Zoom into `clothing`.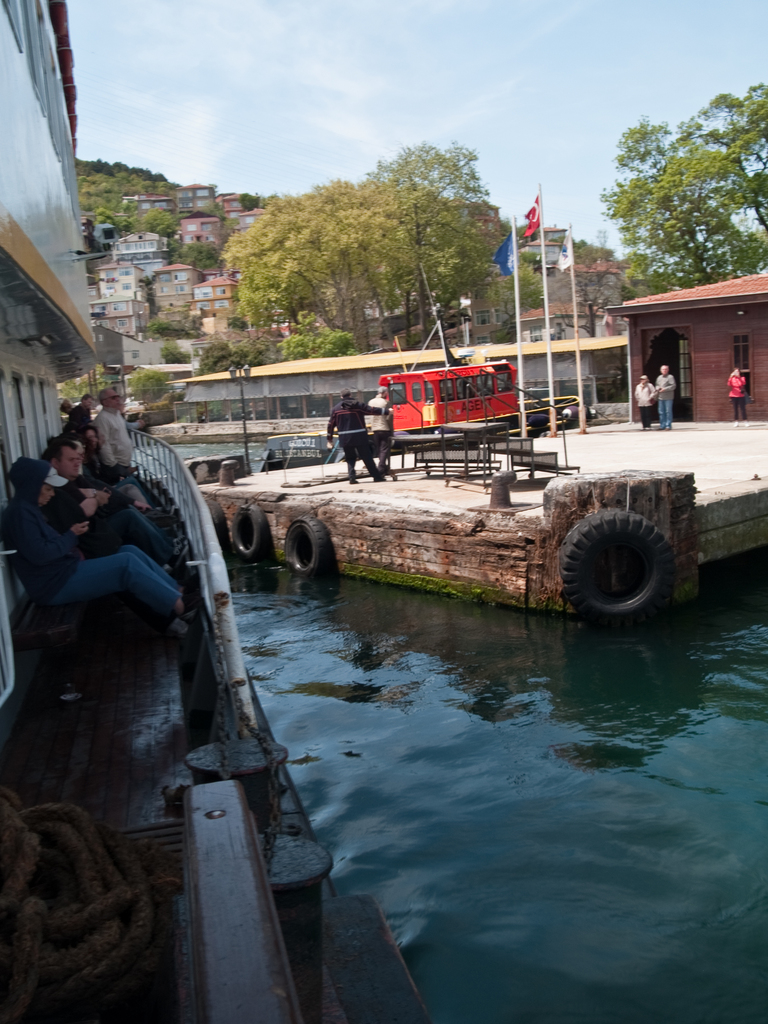
Zoom target: [95, 402, 132, 470].
